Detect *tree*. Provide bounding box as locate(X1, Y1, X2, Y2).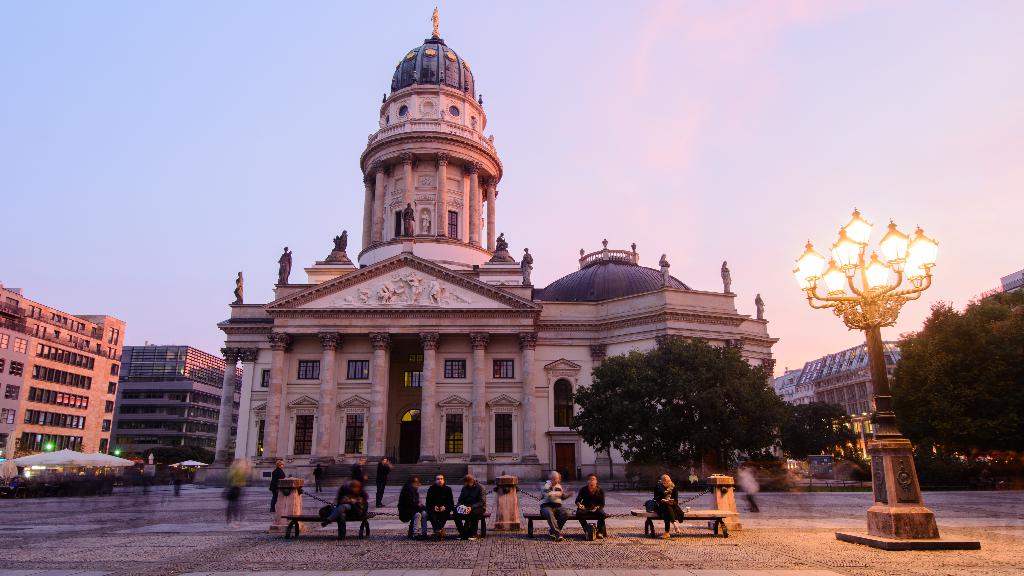
locate(570, 334, 795, 485).
